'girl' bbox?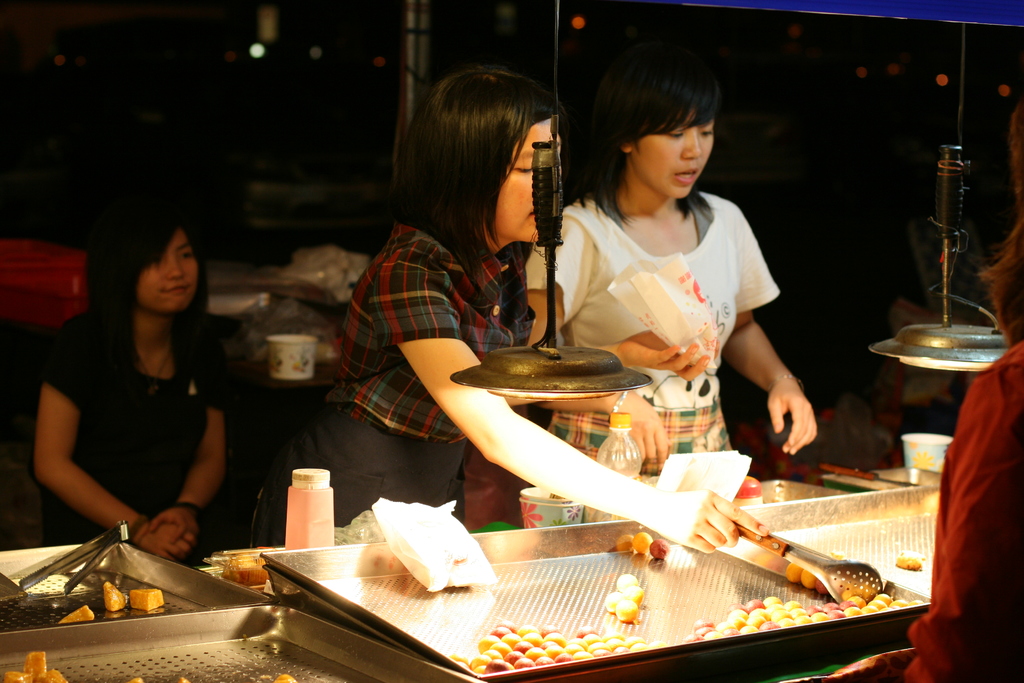
518:66:817:522
